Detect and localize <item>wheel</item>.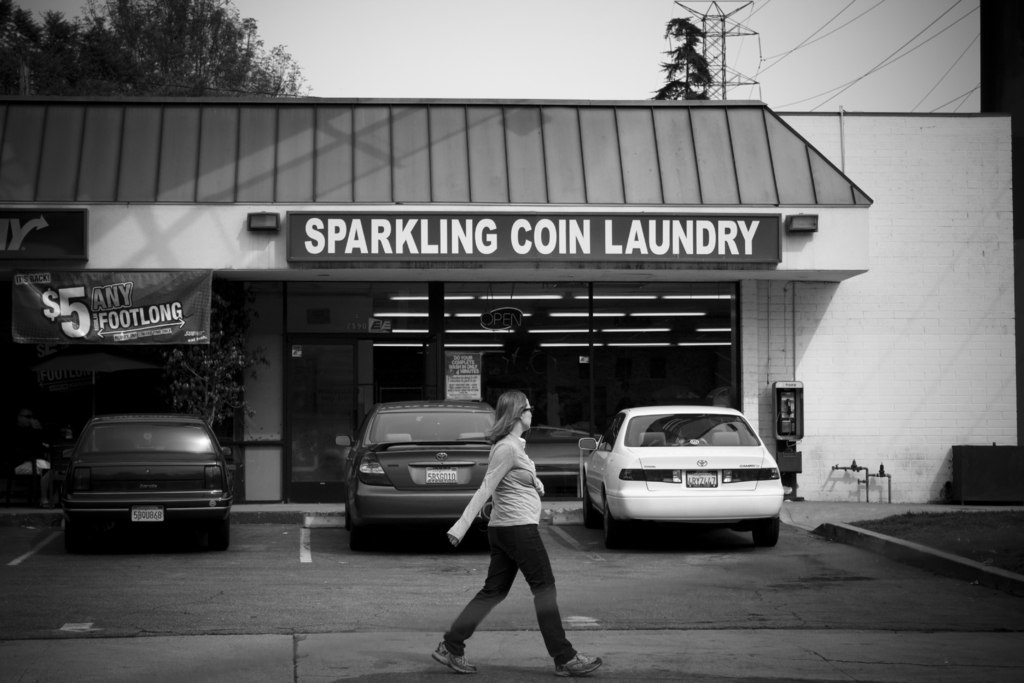
Localized at <bbox>604, 492, 618, 539</bbox>.
